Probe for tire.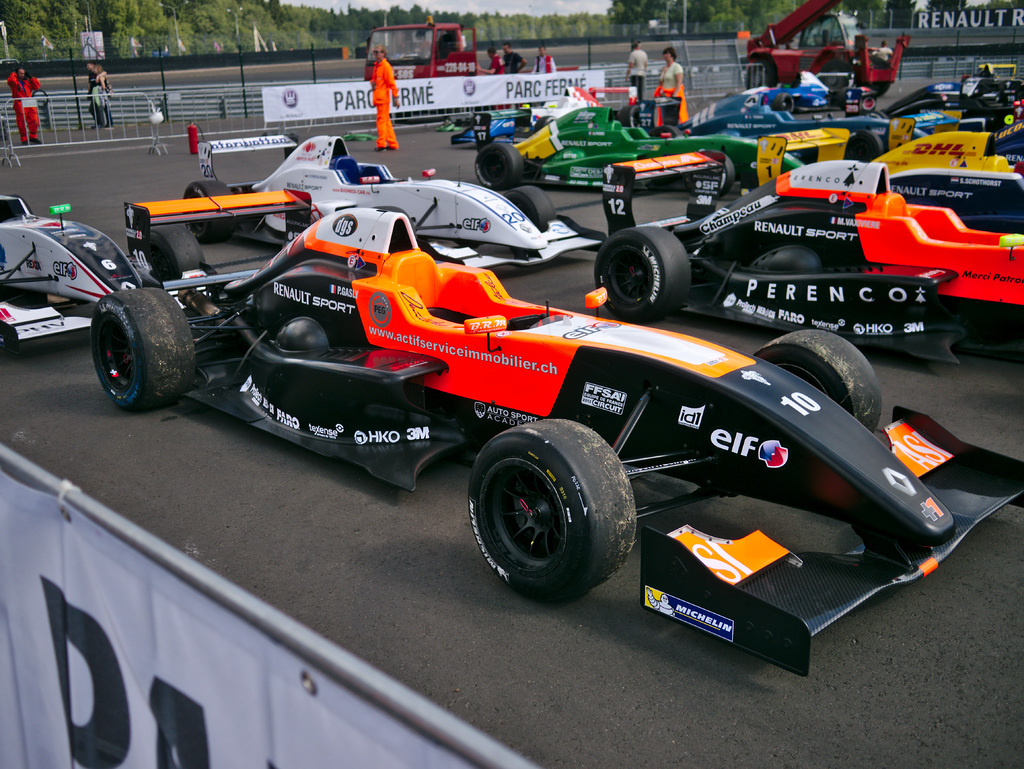
Probe result: region(177, 175, 240, 250).
